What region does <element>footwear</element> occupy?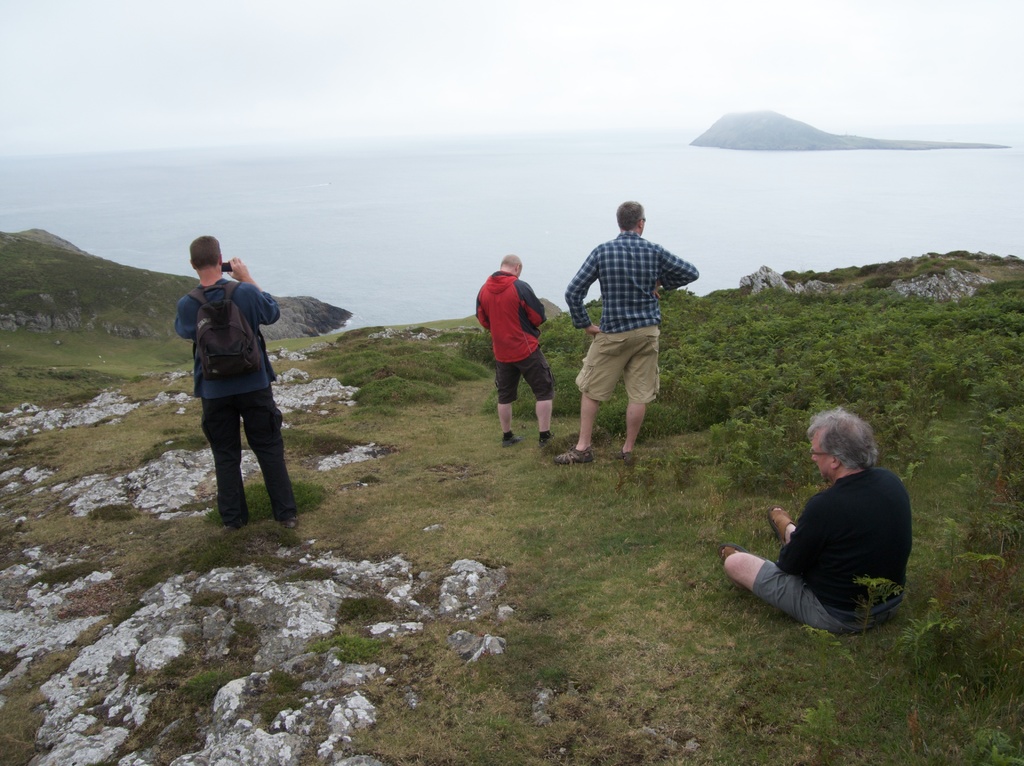
box=[539, 439, 556, 450].
